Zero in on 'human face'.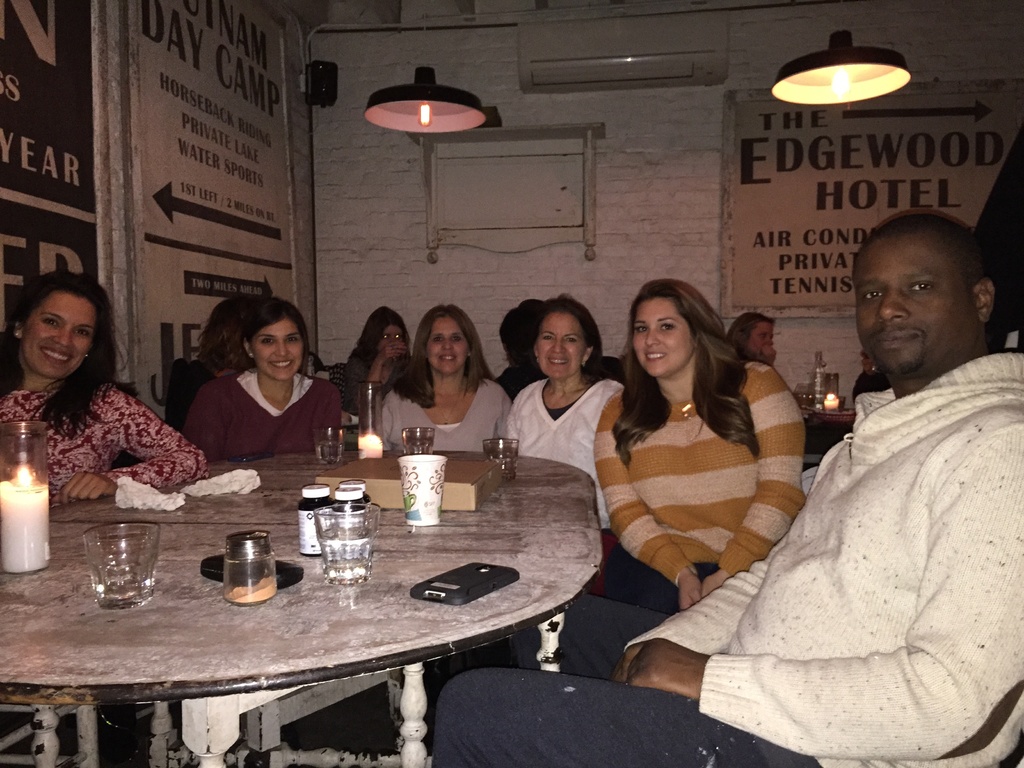
Zeroed in: pyautogui.locateOnScreen(20, 289, 95, 383).
